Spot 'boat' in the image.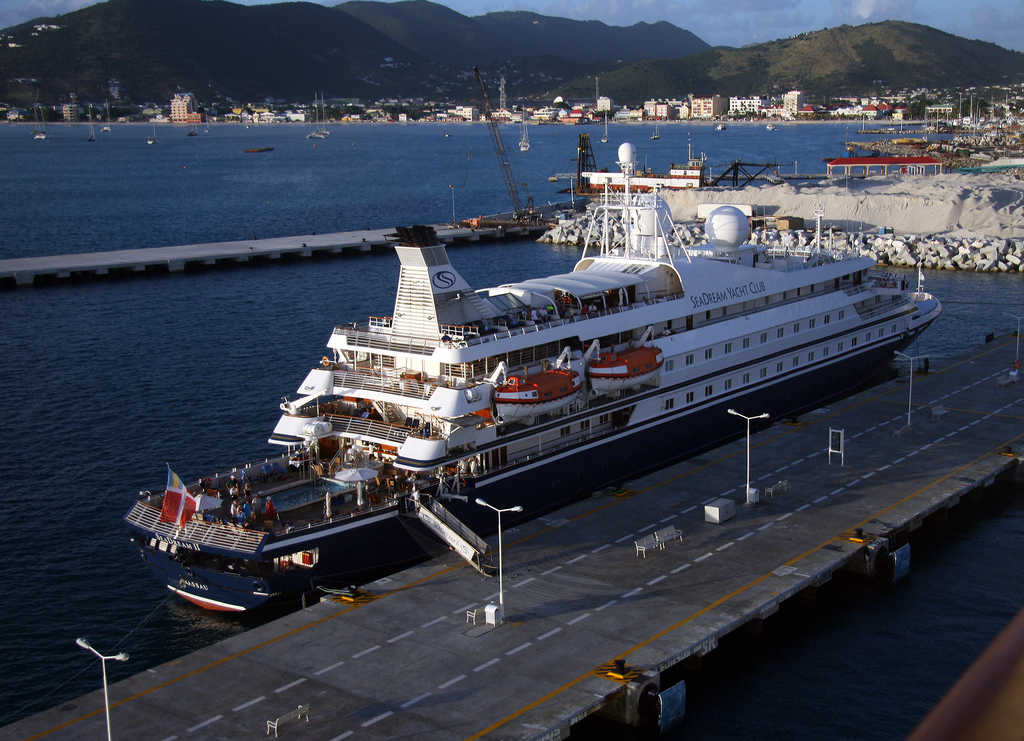
'boat' found at {"x1": 762, "y1": 122, "x2": 777, "y2": 132}.
